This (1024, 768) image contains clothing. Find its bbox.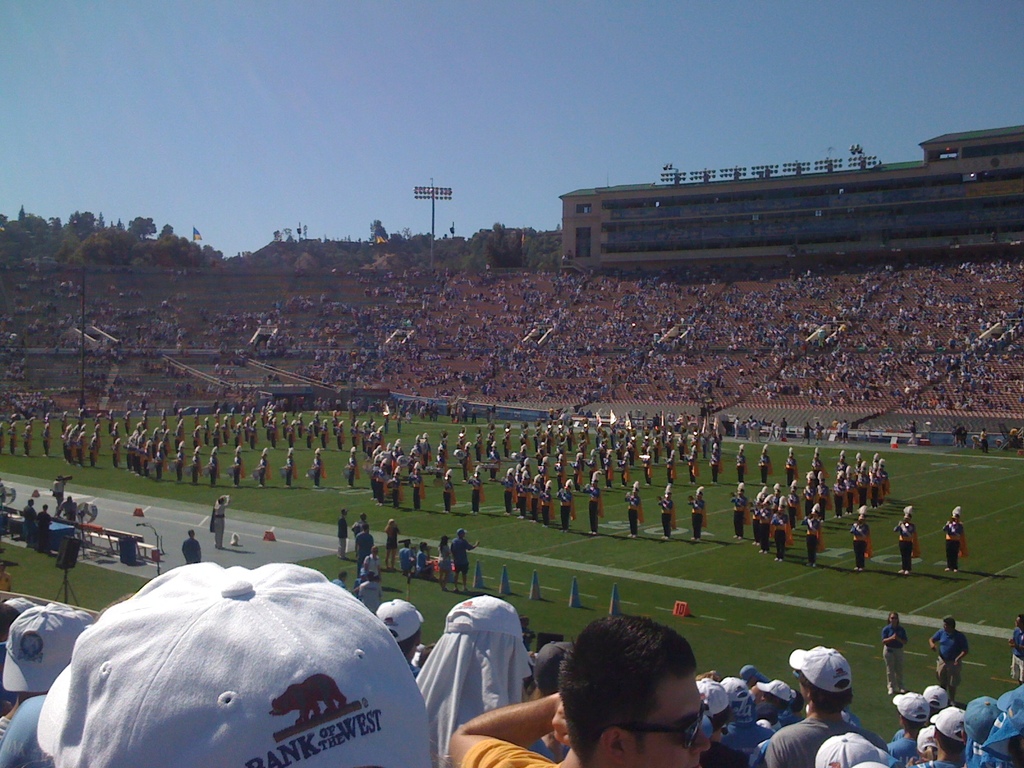
l=211, t=499, r=232, b=554.
